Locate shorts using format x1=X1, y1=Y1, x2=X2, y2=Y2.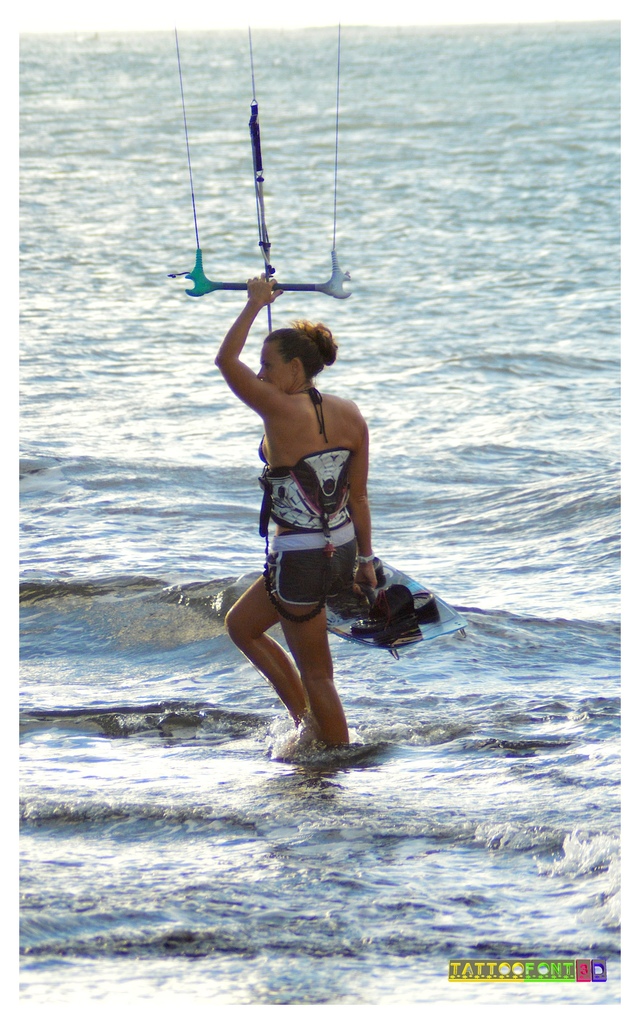
x1=268, y1=522, x2=356, y2=607.
